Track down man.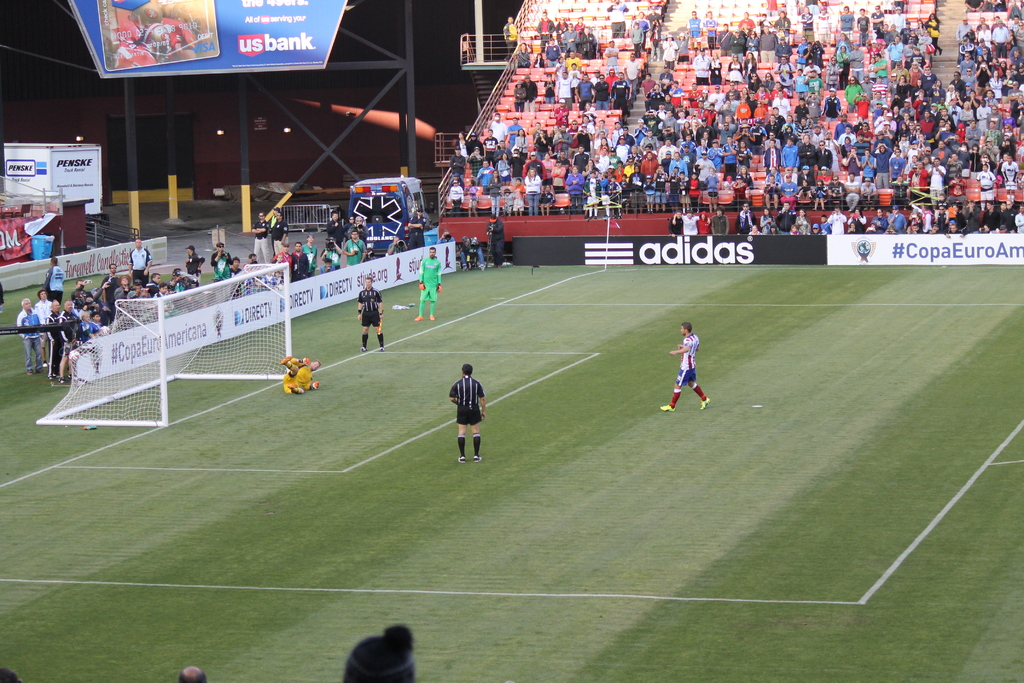
Tracked to region(412, 247, 439, 324).
